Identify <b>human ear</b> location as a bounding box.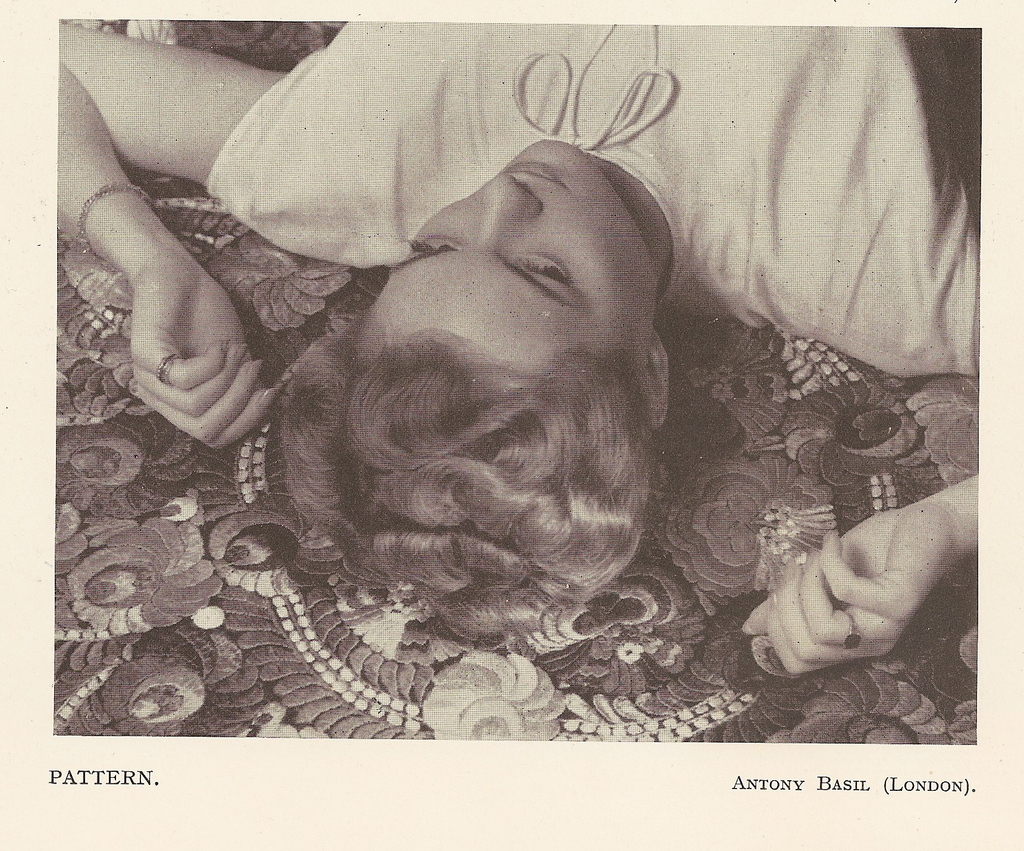
[641,335,674,427].
